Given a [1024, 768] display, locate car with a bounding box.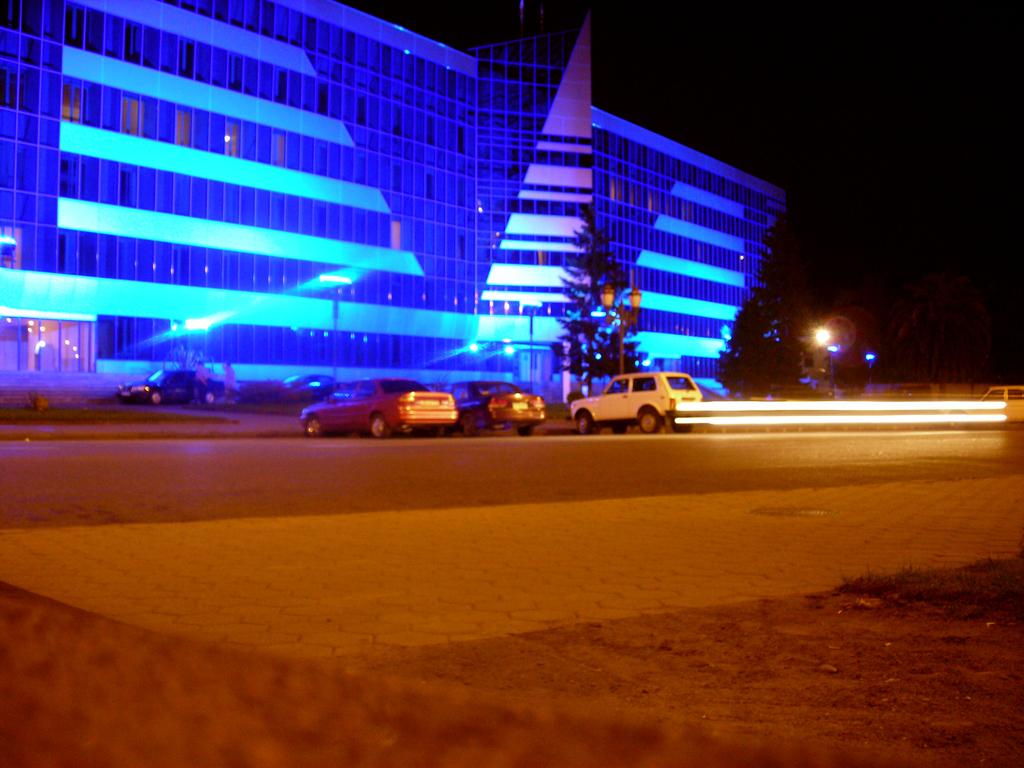
Located: rect(114, 371, 223, 405).
